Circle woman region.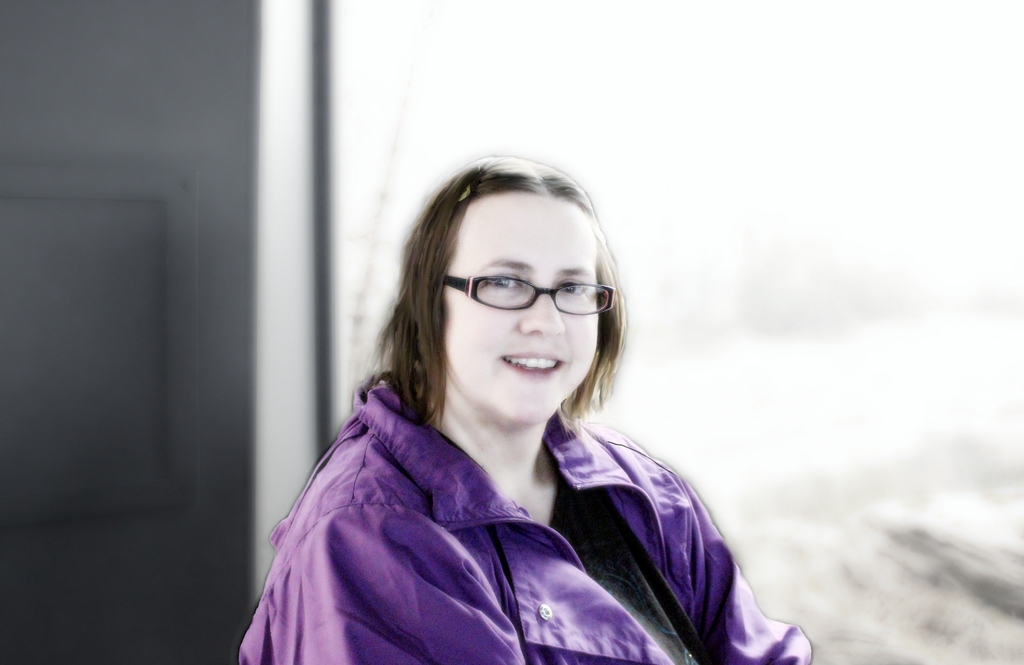
Region: select_region(234, 156, 814, 664).
